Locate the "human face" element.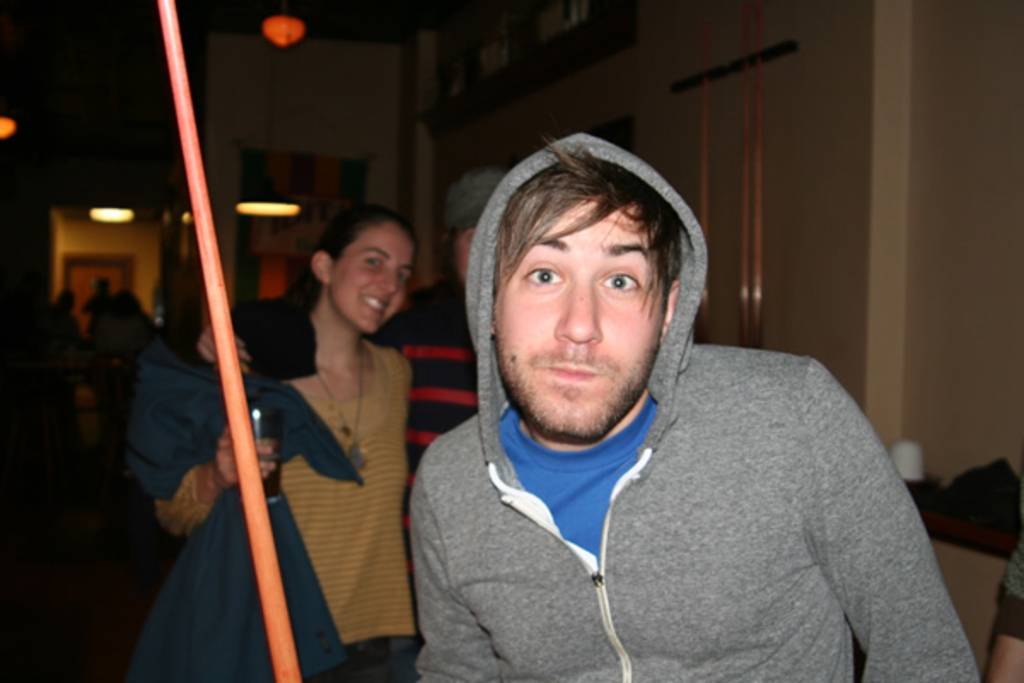
Element bbox: pyautogui.locateOnScreen(497, 203, 666, 441).
